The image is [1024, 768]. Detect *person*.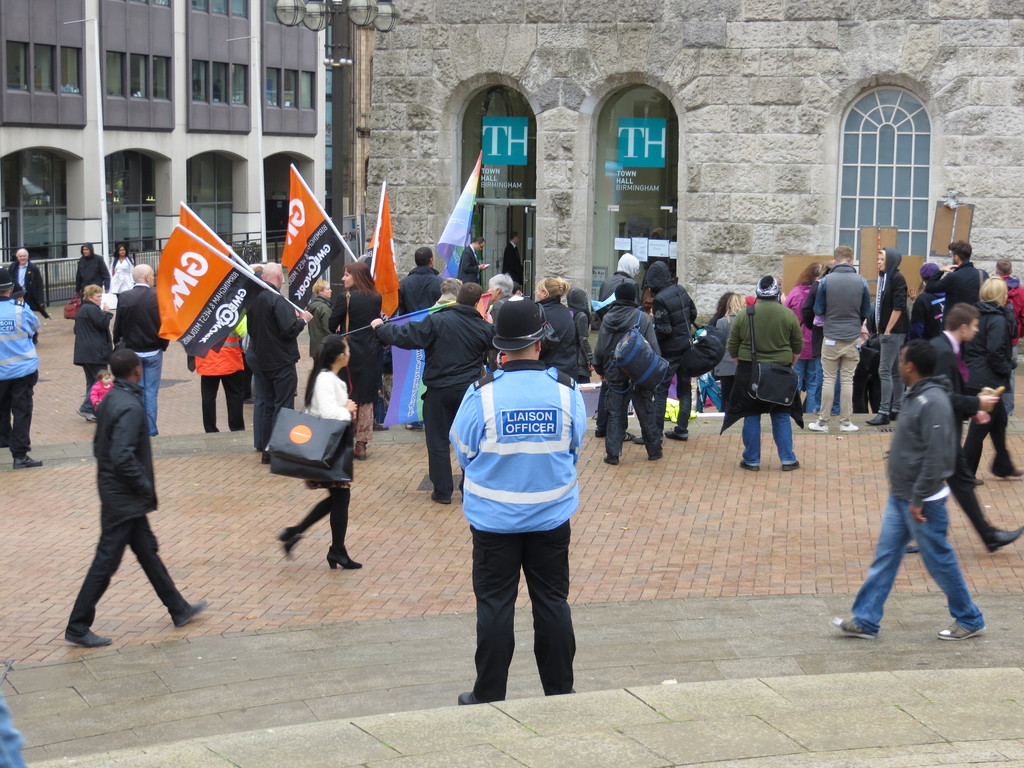
Detection: pyautogui.locateOnScreen(300, 281, 333, 405).
